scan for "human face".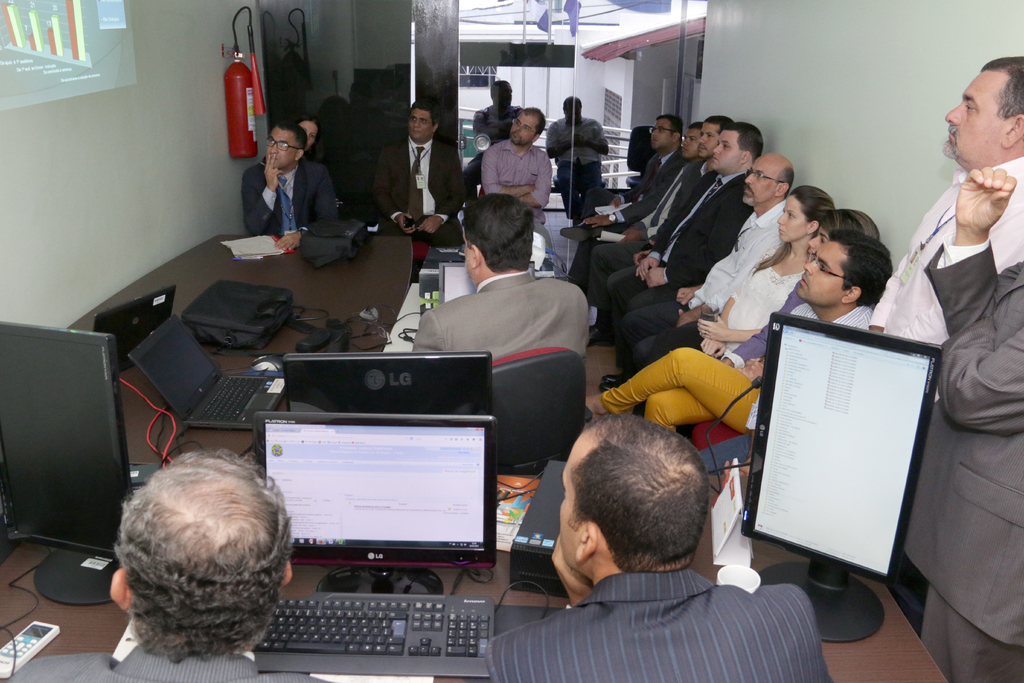
Scan result: rect(559, 450, 576, 562).
